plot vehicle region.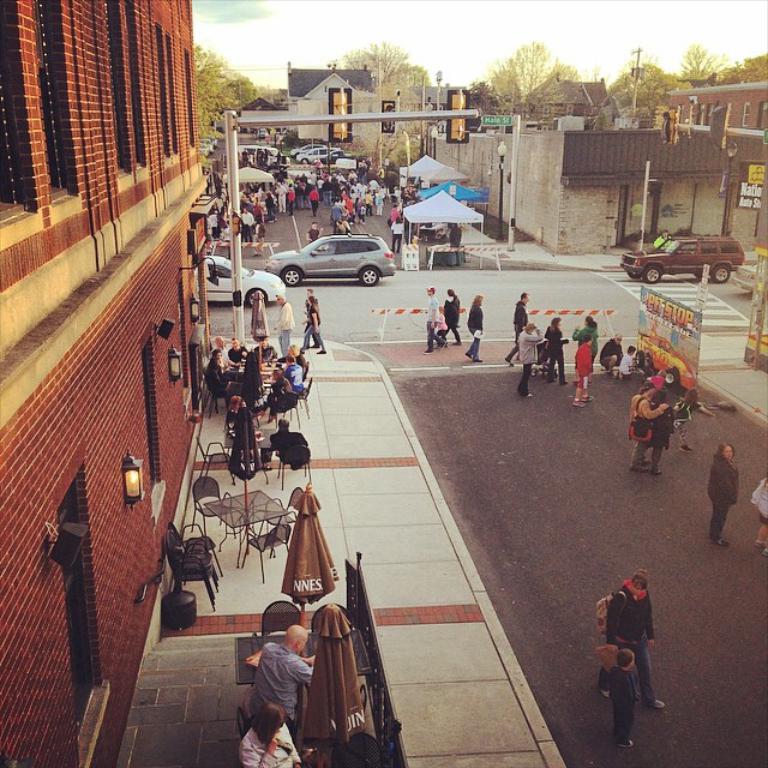
Plotted at bbox=(294, 145, 349, 163).
